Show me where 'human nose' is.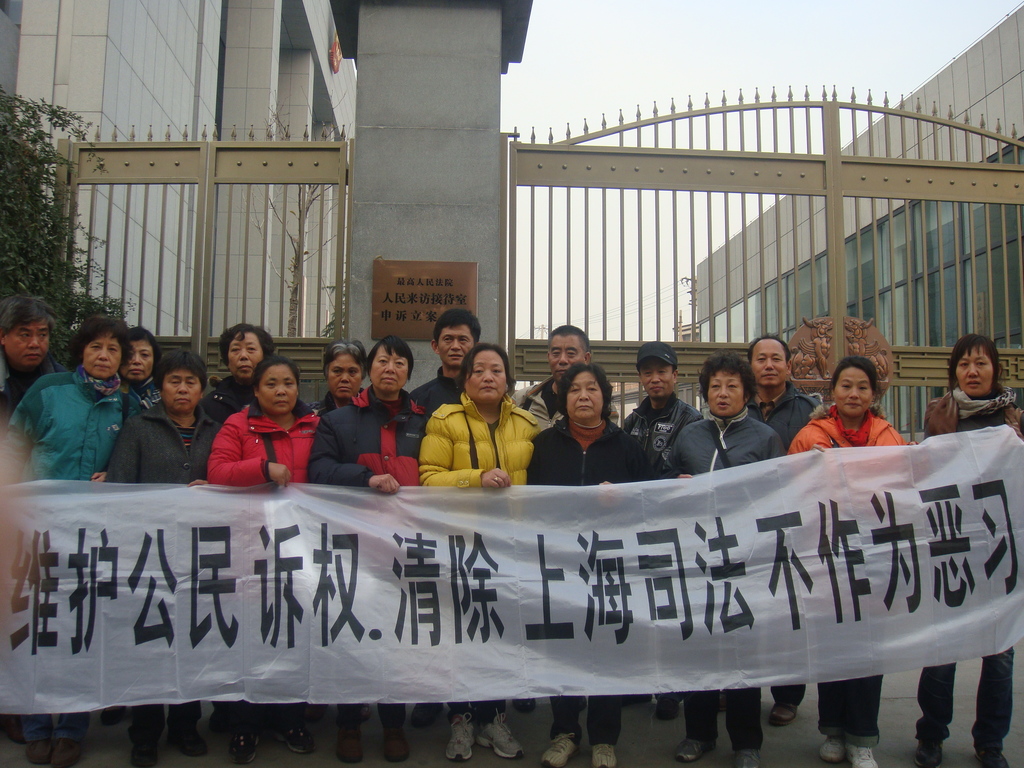
'human nose' is at <region>849, 388, 857, 400</region>.
